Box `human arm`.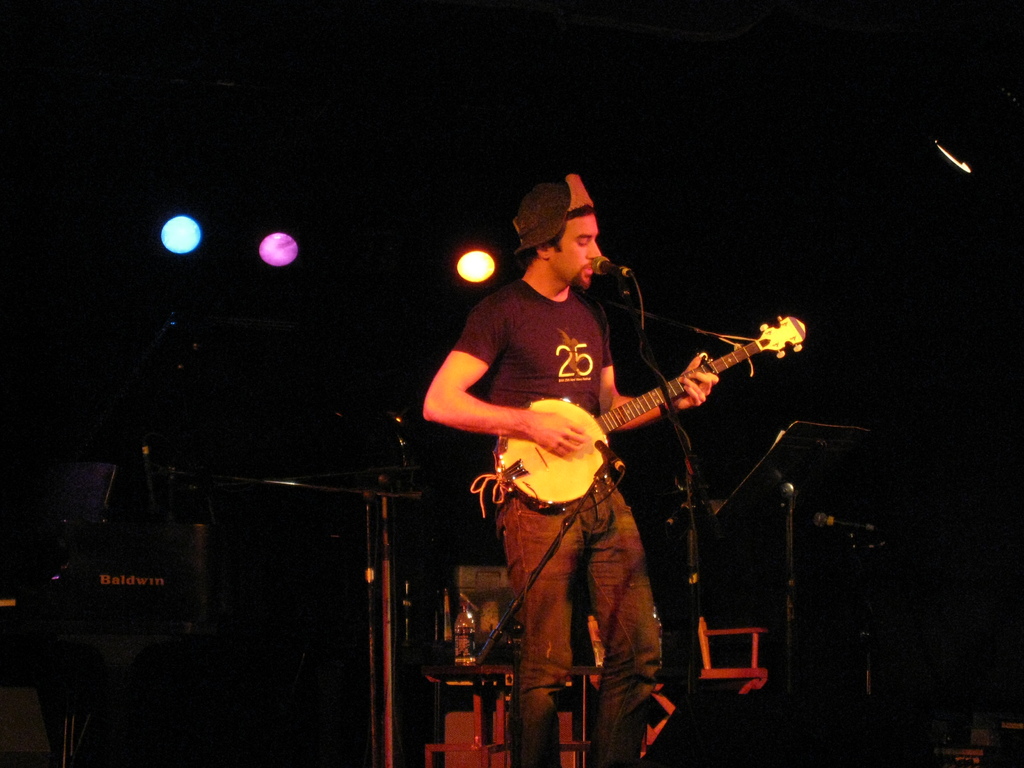
l=412, t=307, r=557, b=494.
